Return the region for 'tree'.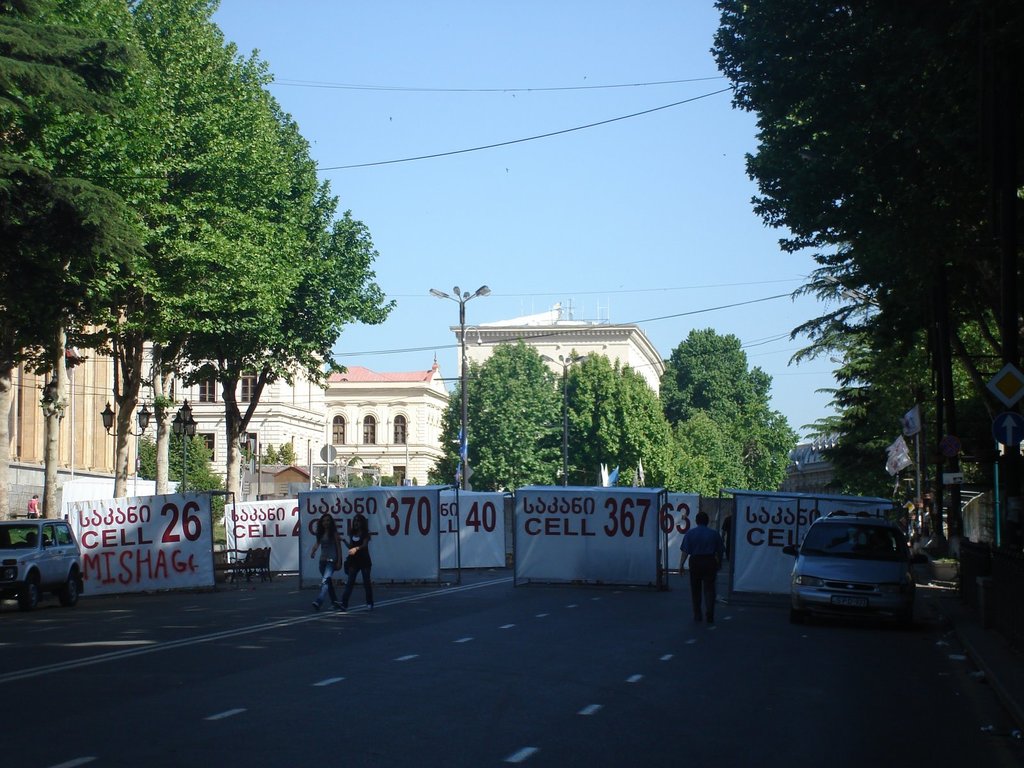
704:0:1023:585.
